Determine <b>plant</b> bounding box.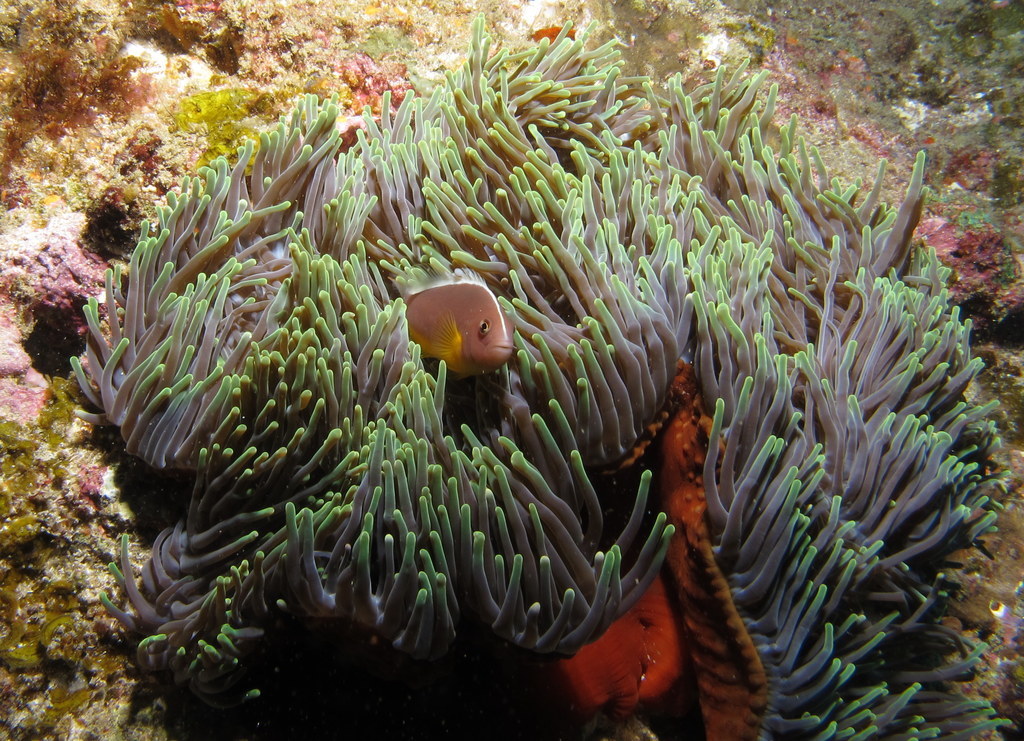
Determined: bbox=(60, 13, 1017, 740).
